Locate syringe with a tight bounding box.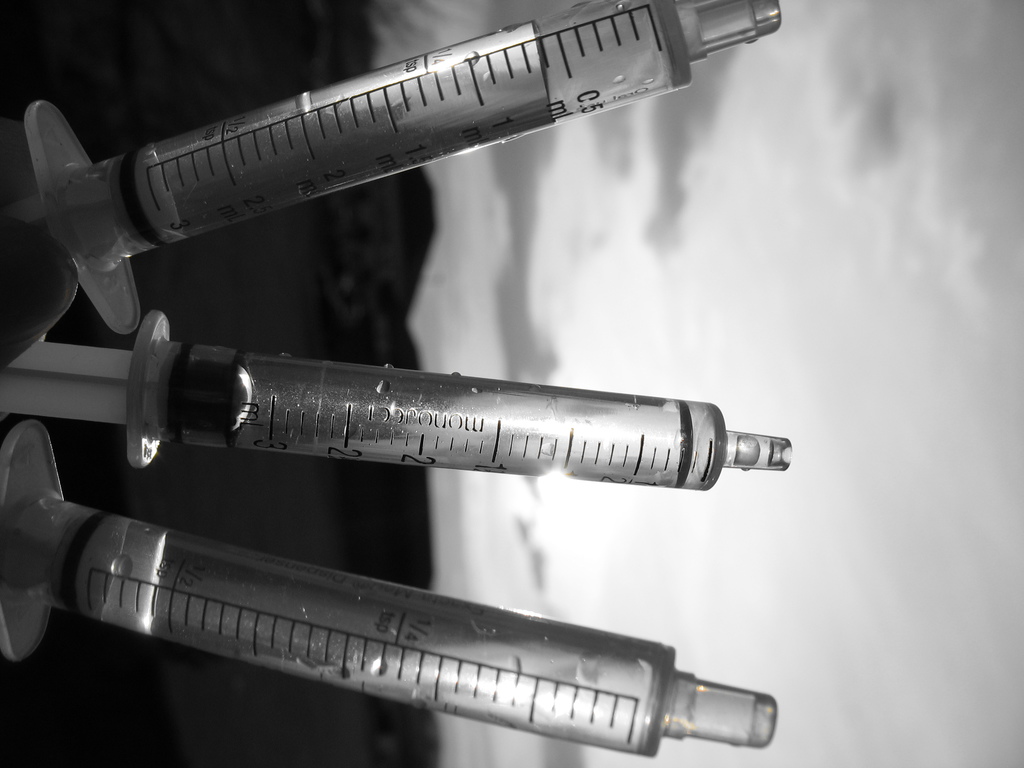
rect(25, 0, 785, 335).
